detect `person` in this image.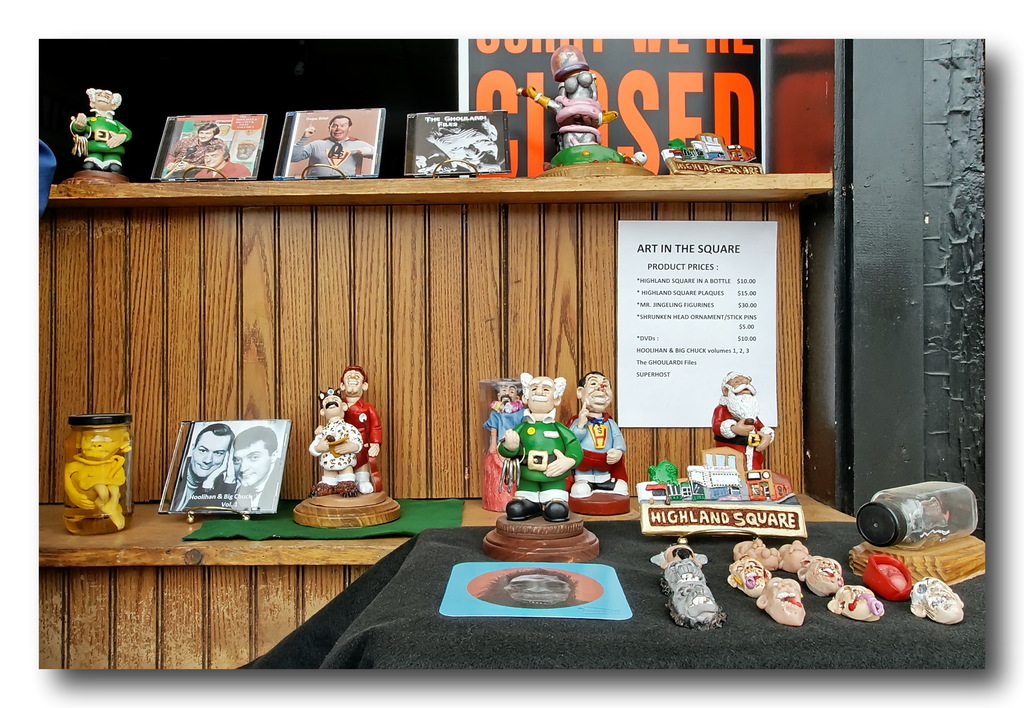
Detection: [714,371,772,479].
